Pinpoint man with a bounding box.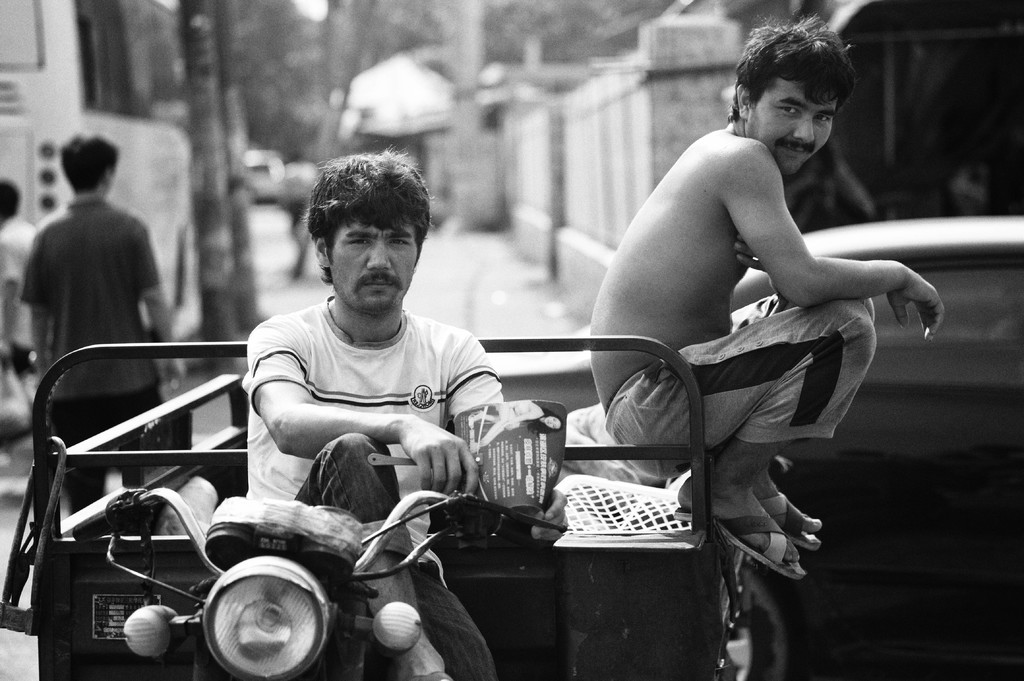
region(234, 138, 570, 680).
